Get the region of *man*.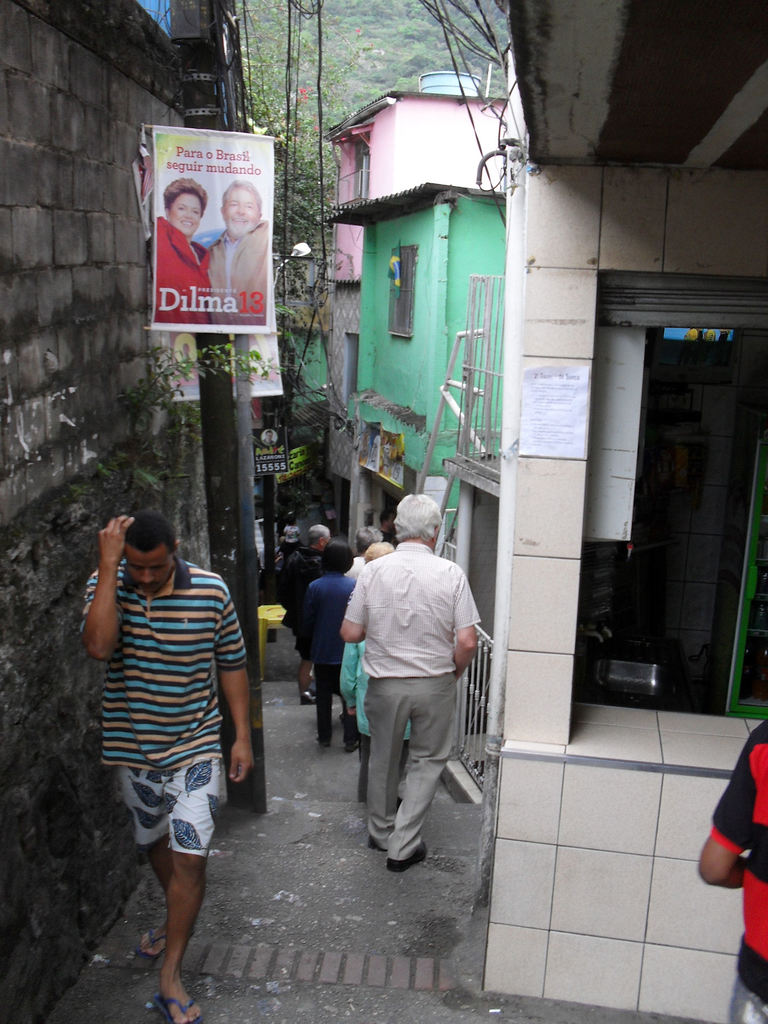
box(205, 177, 268, 325).
